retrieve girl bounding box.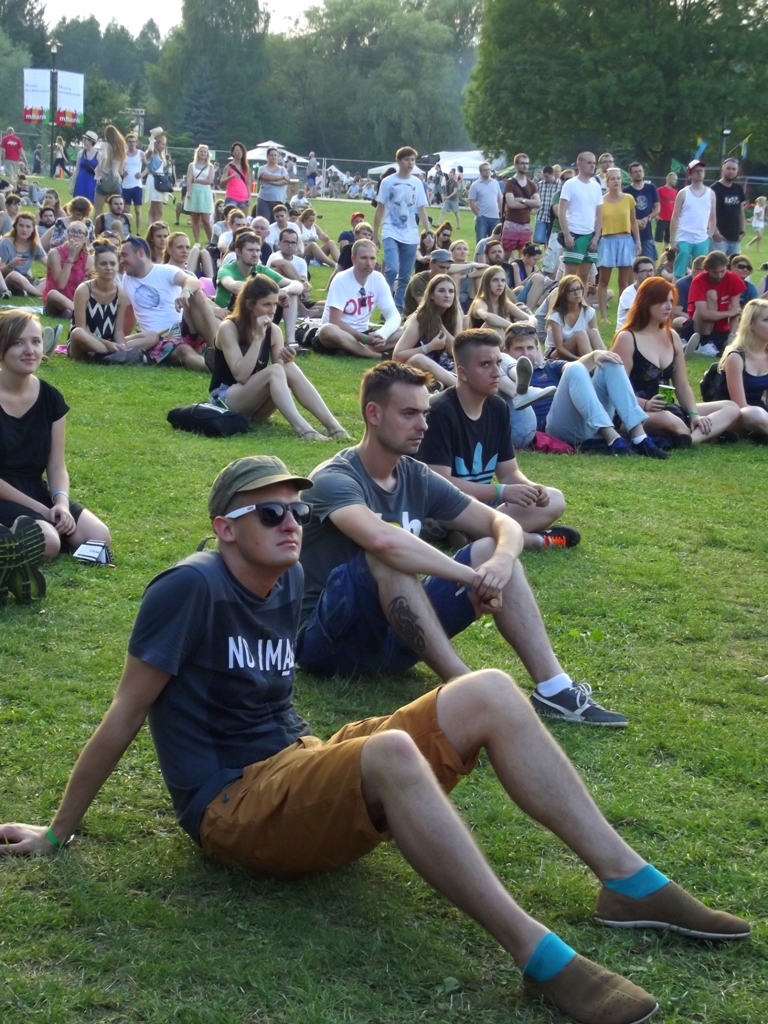
Bounding box: 184/146/214/242.
